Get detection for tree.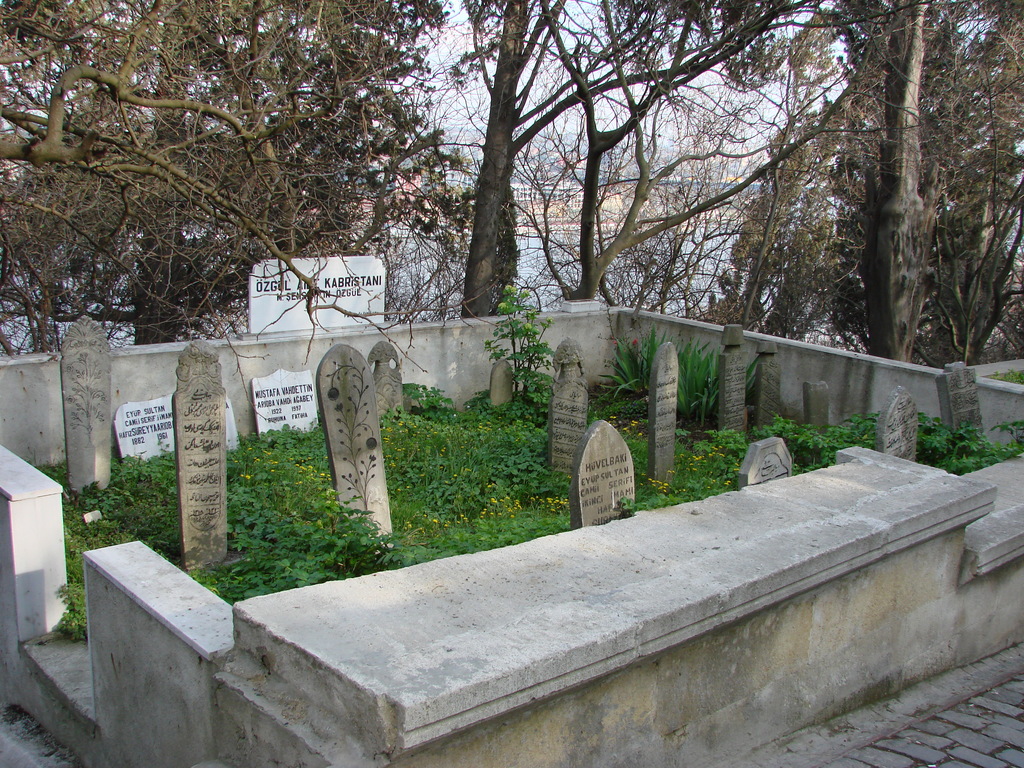
Detection: l=861, t=0, r=1023, b=367.
